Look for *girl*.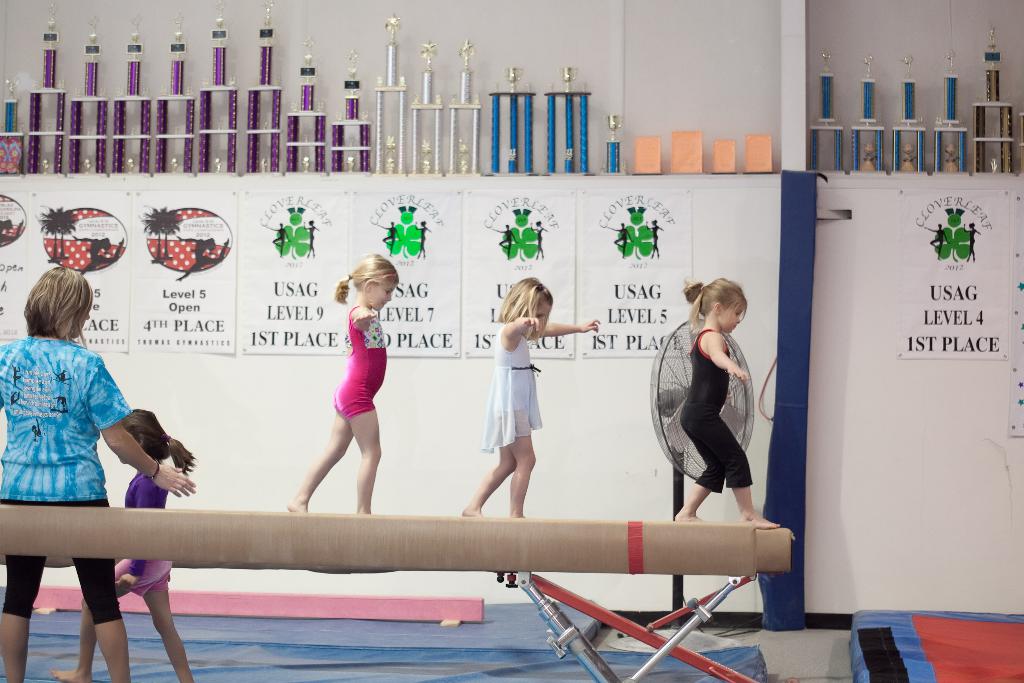
Found: {"x1": 461, "y1": 277, "x2": 596, "y2": 514}.
